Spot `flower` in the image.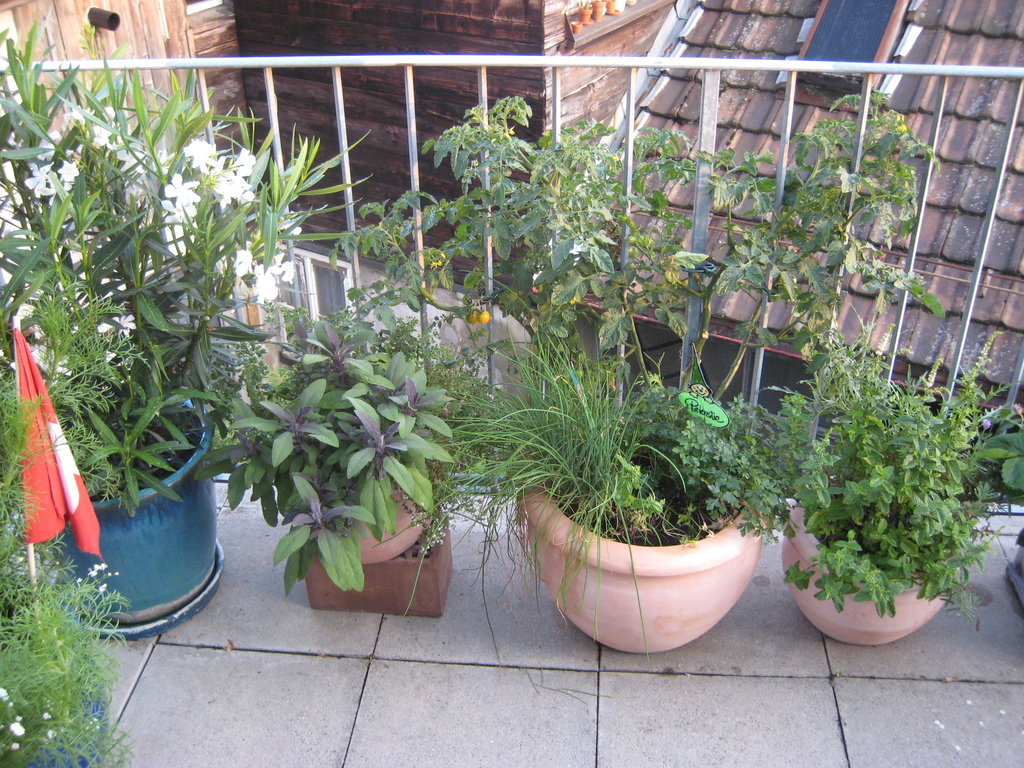
`flower` found at bbox=(124, 184, 149, 207).
